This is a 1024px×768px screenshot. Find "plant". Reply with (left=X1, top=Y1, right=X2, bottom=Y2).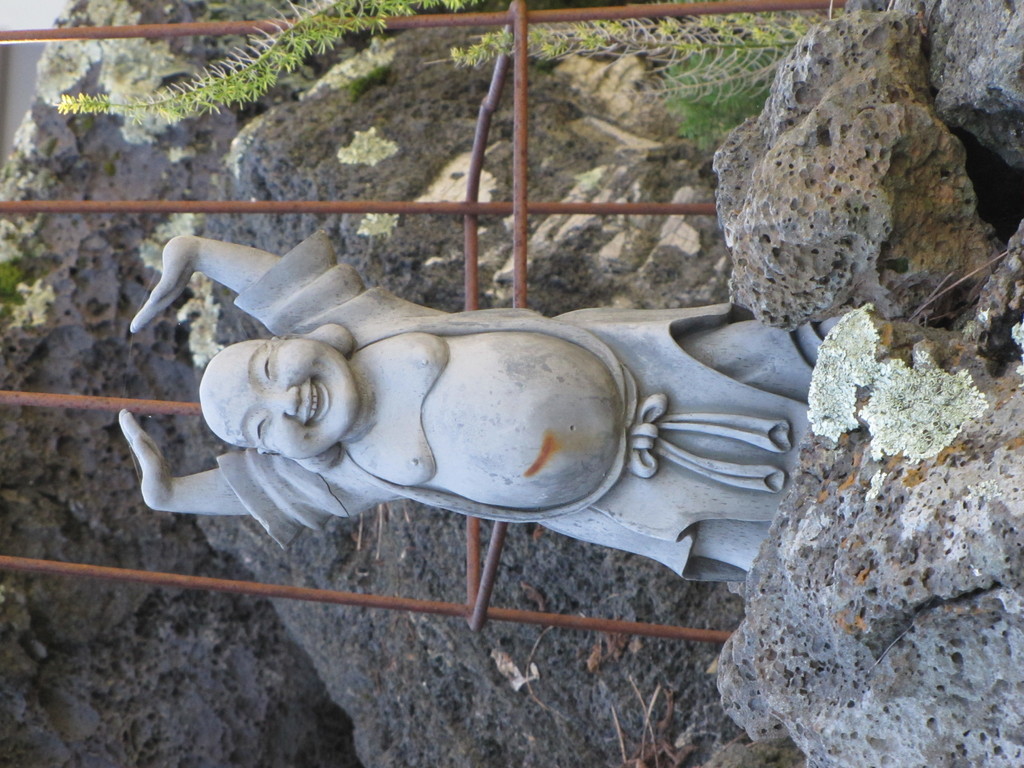
(left=355, top=209, right=404, bottom=237).
